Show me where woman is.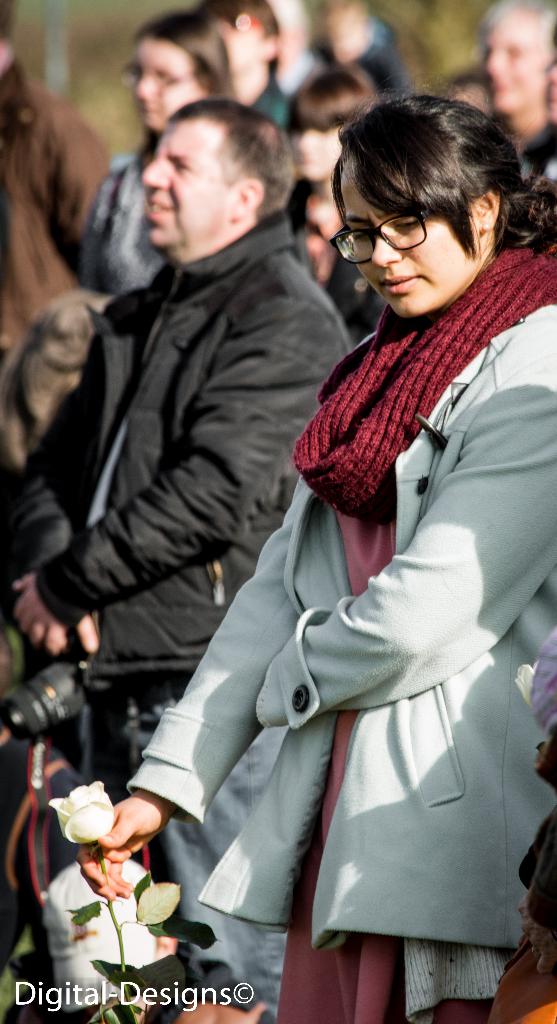
woman is at 76 103 556 1023.
